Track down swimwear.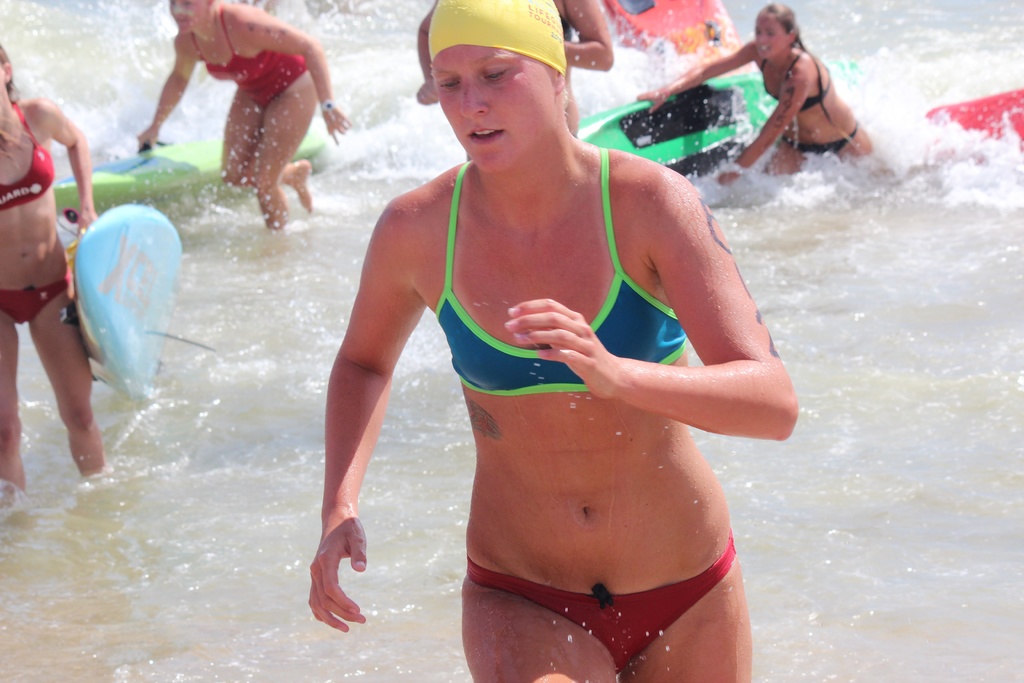
Tracked to [x1=0, y1=272, x2=73, y2=327].
